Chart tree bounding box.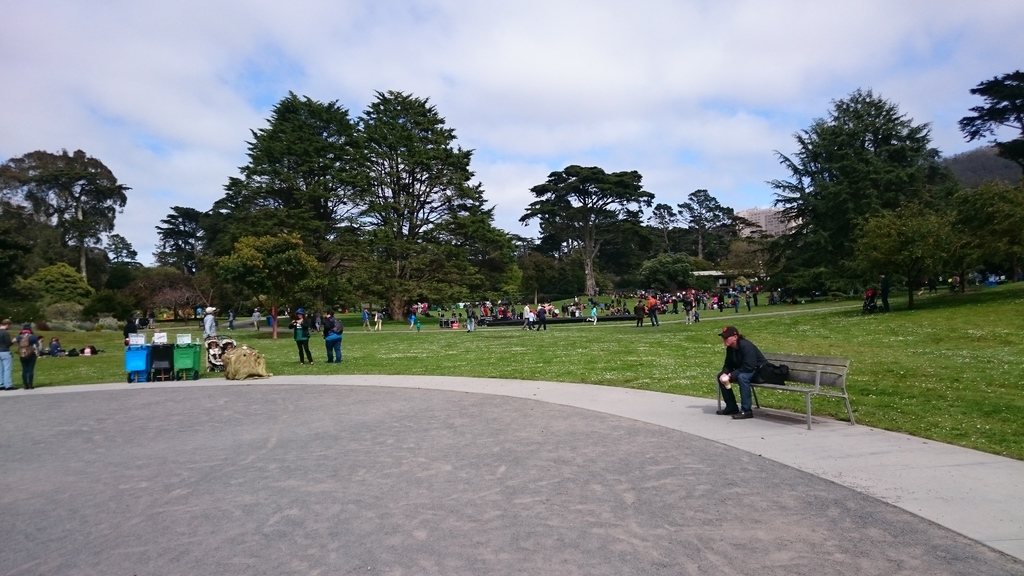
Charted: <bbox>211, 235, 329, 340</bbox>.
